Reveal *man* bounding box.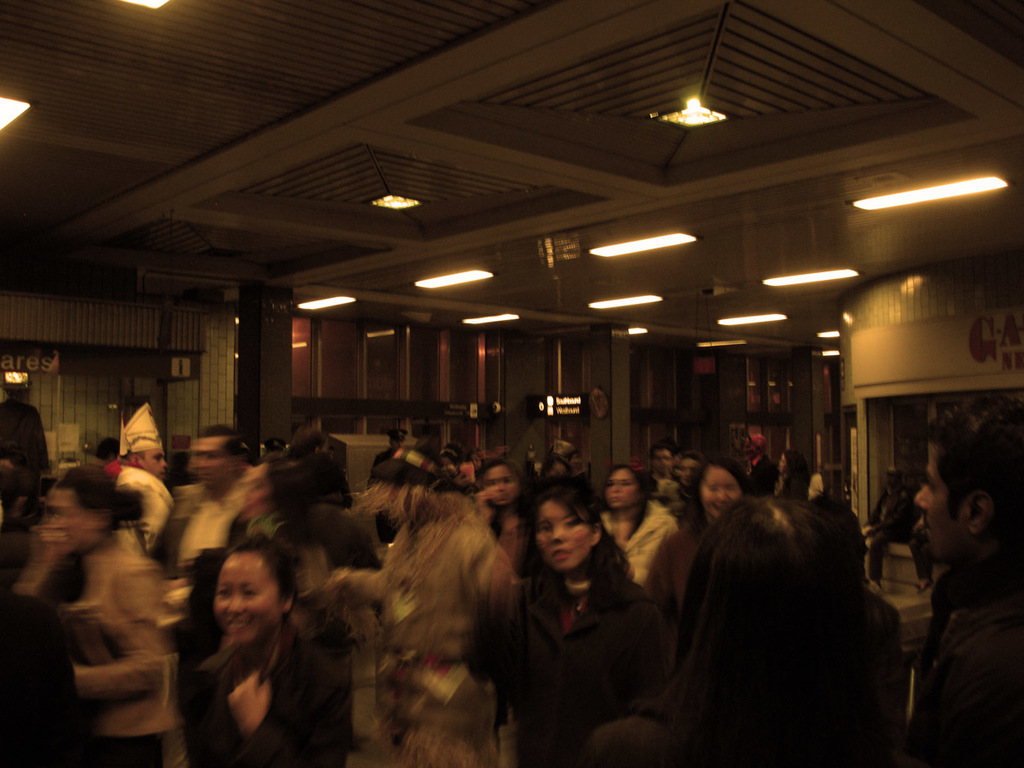
Revealed: Rect(366, 428, 411, 546).
